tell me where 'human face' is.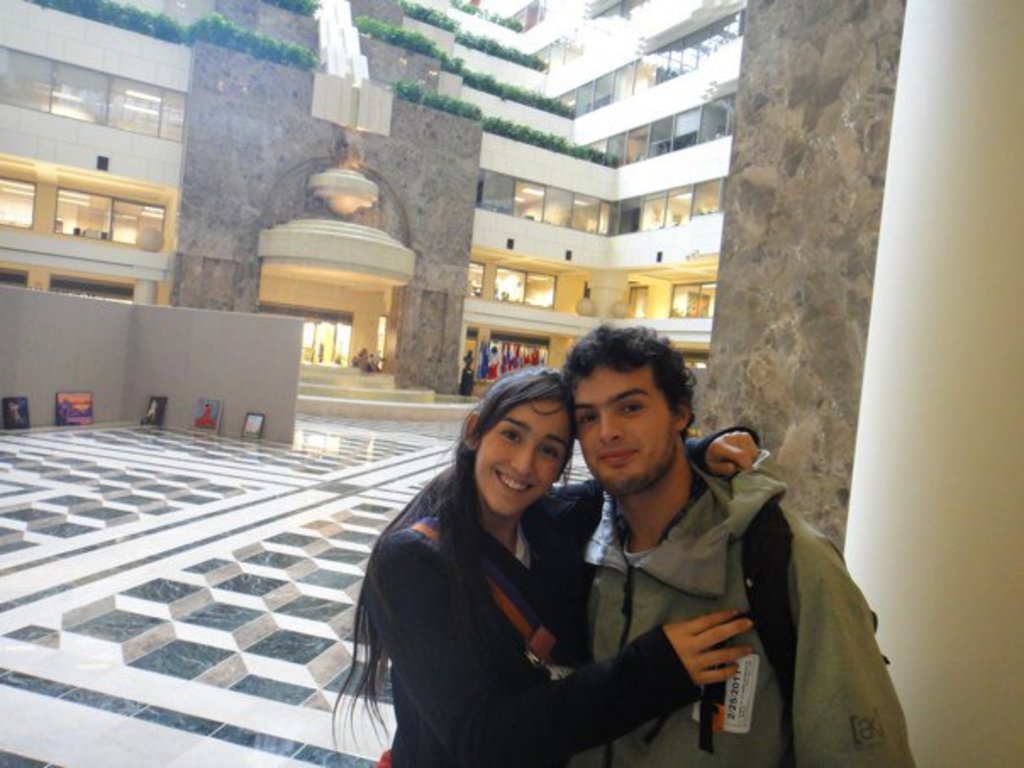
'human face' is at bbox=(558, 342, 683, 509).
